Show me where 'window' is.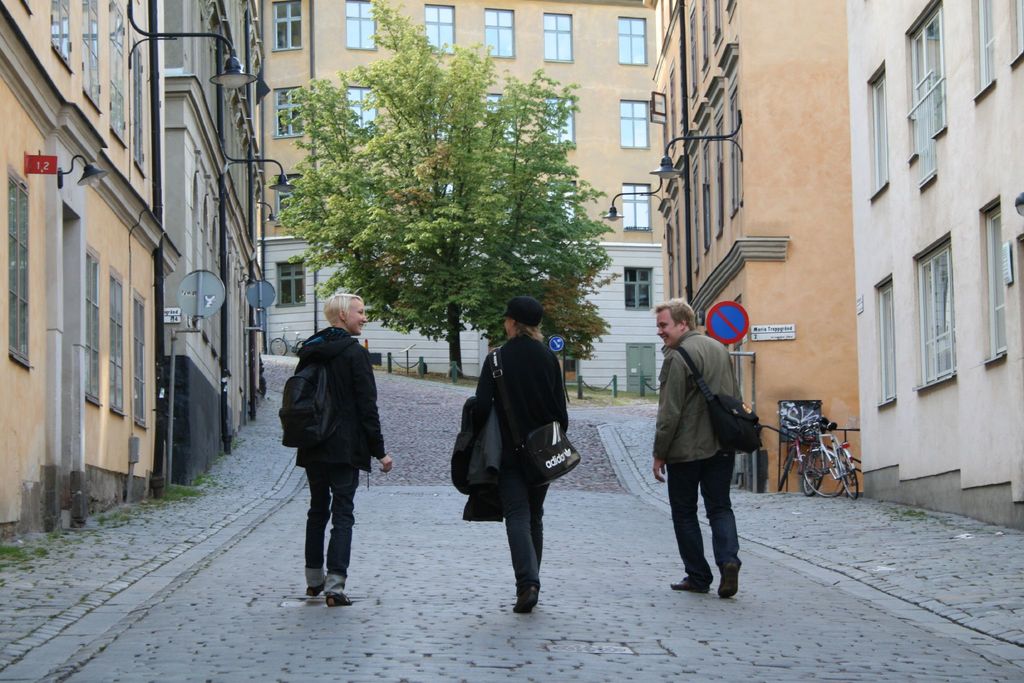
'window' is at [left=268, top=0, right=306, bottom=56].
